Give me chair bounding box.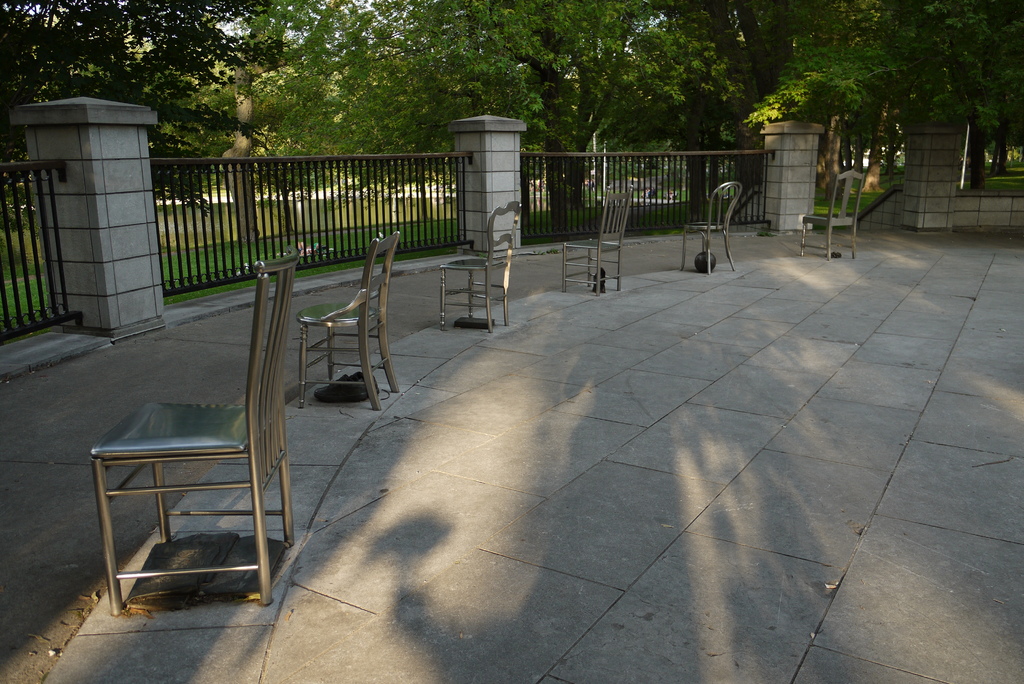
box(440, 200, 524, 335).
